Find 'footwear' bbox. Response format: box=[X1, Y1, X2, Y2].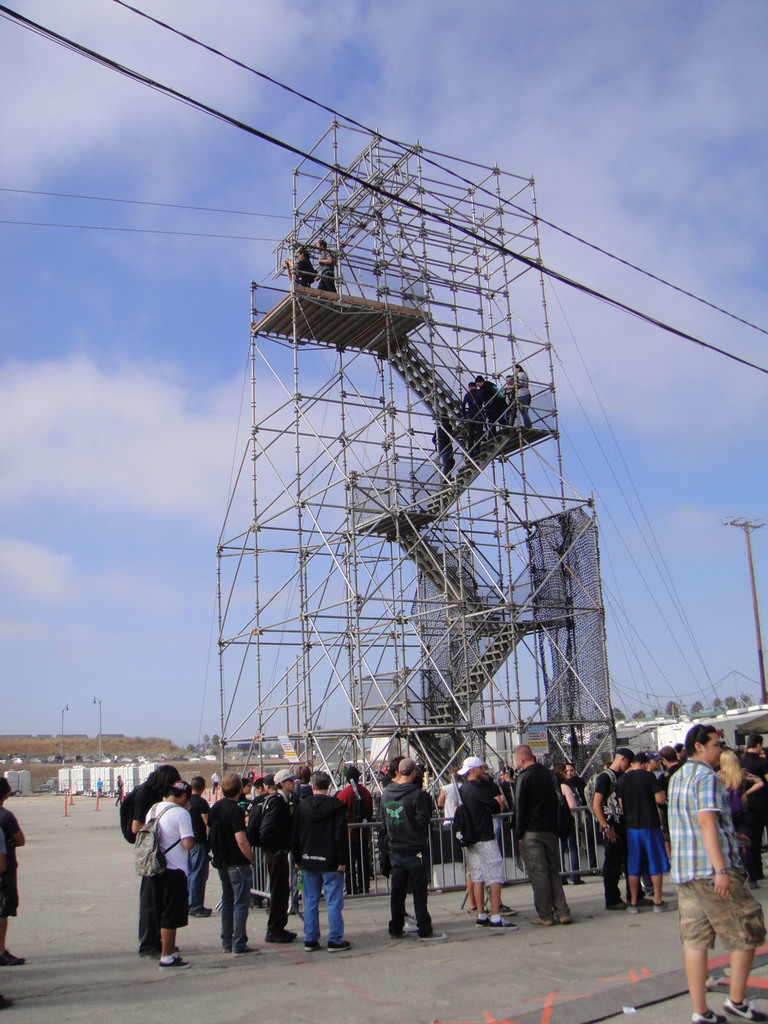
box=[694, 1010, 727, 1023].
